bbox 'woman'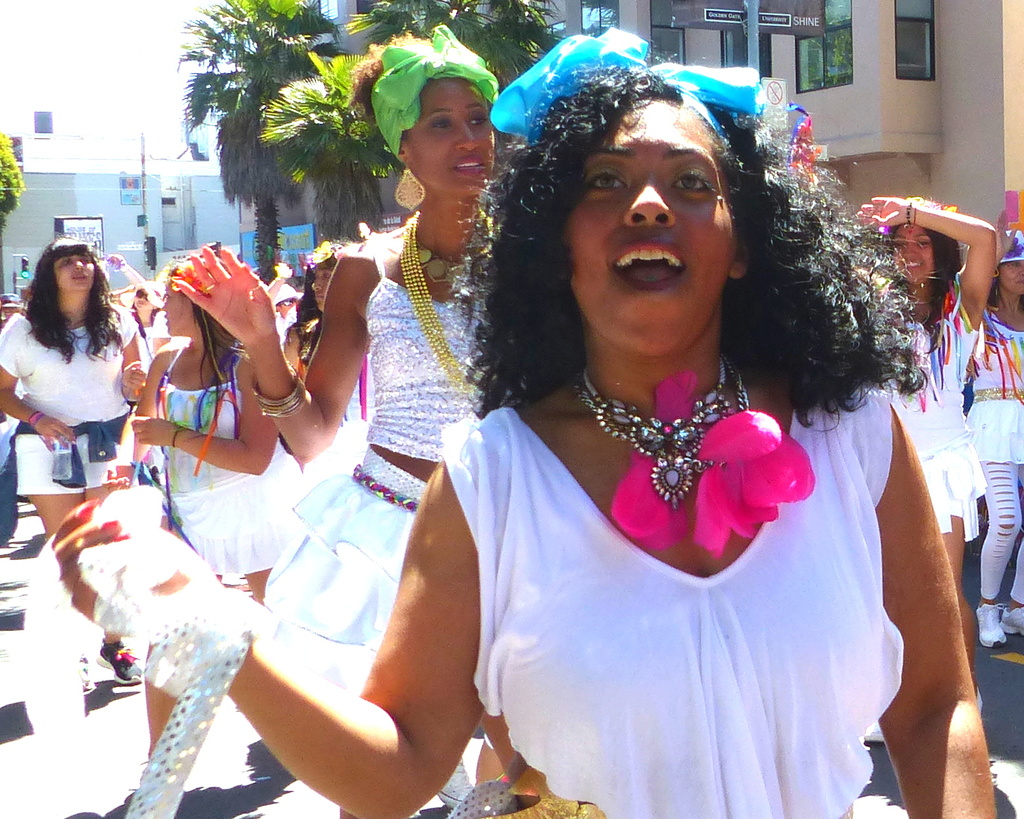
x1=141 y1=258 x2=304 y2=762
